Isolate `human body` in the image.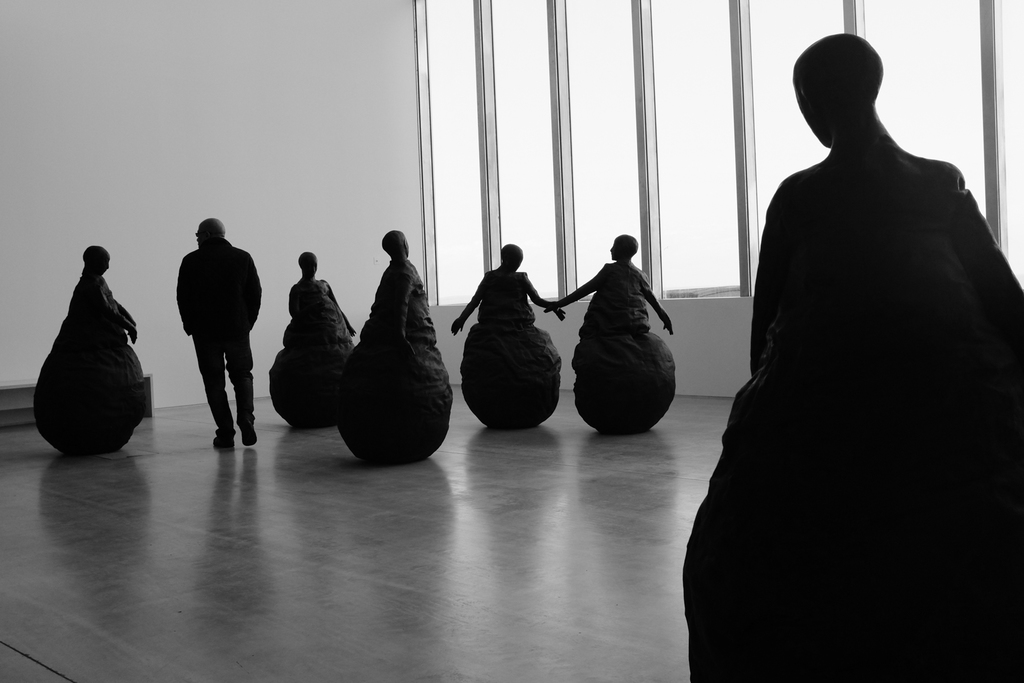
Isolated region: <bbox>178, 217, 261, 445</bbox>.
